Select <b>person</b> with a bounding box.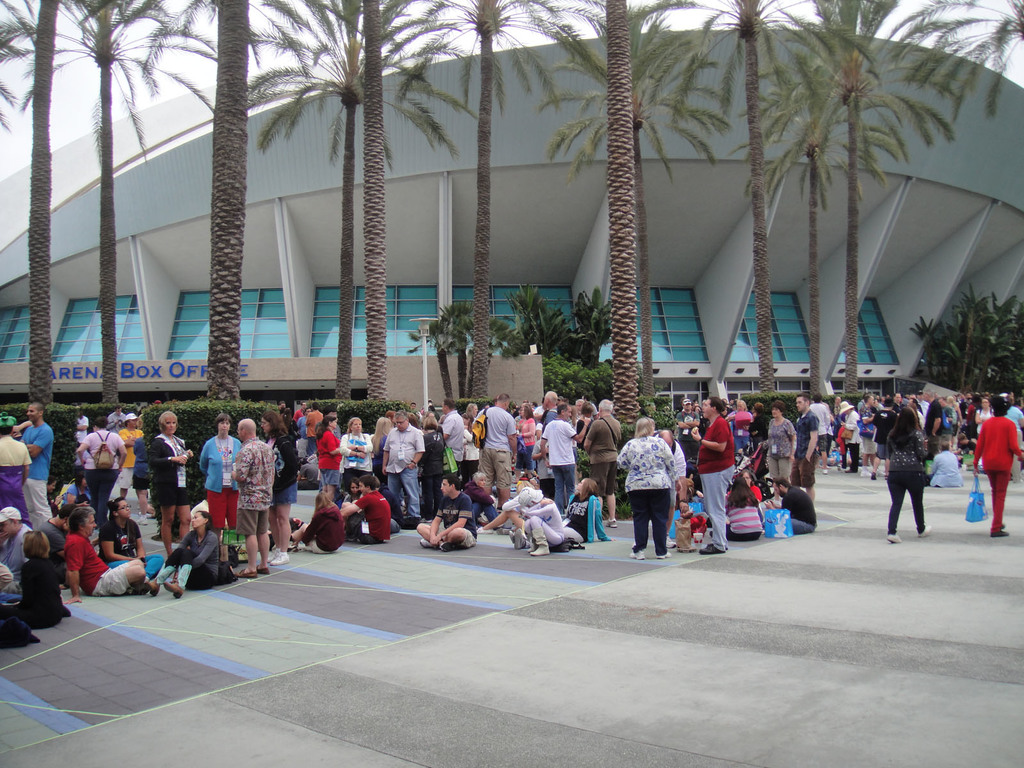
x1=476 y1=393 x2=516 y2=503.
